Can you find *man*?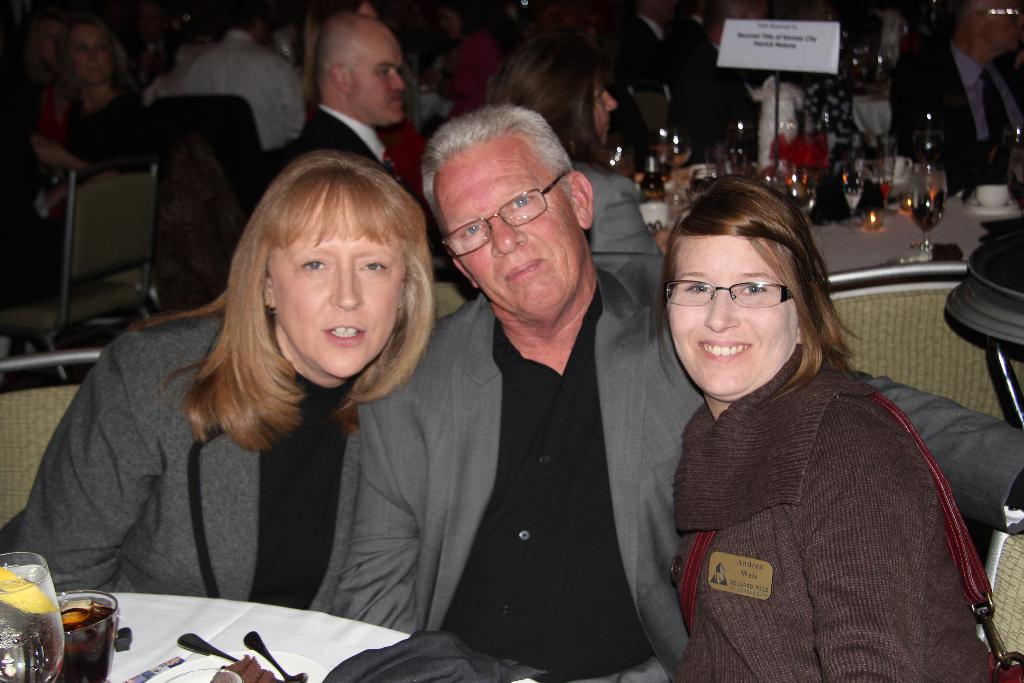
Yes, bounding box: 256, 35, 455, 158.
